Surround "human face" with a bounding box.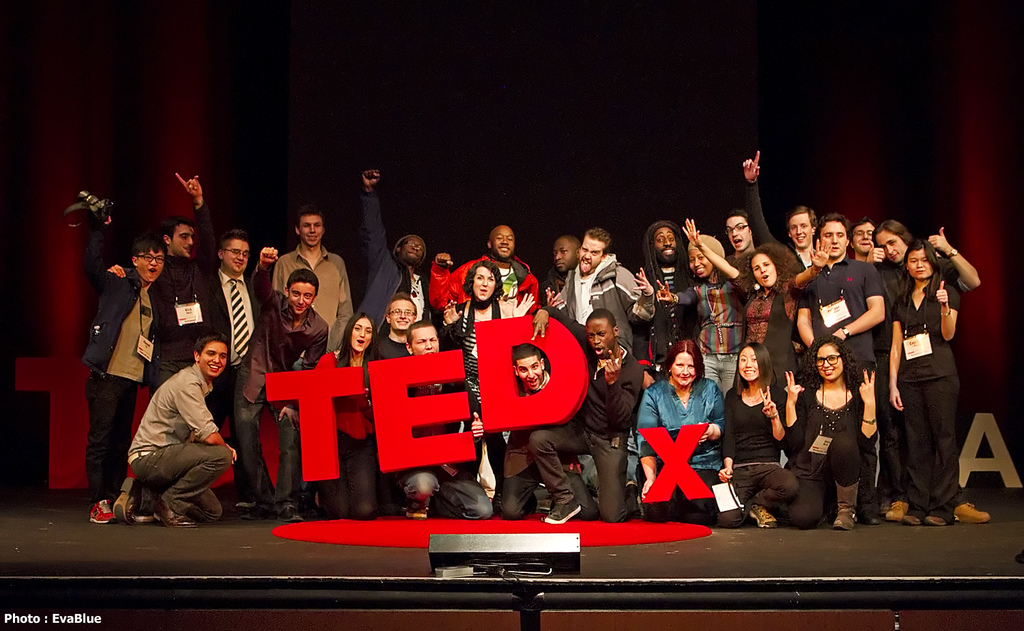
(left=907, top=243, right=935, bottom=276).
